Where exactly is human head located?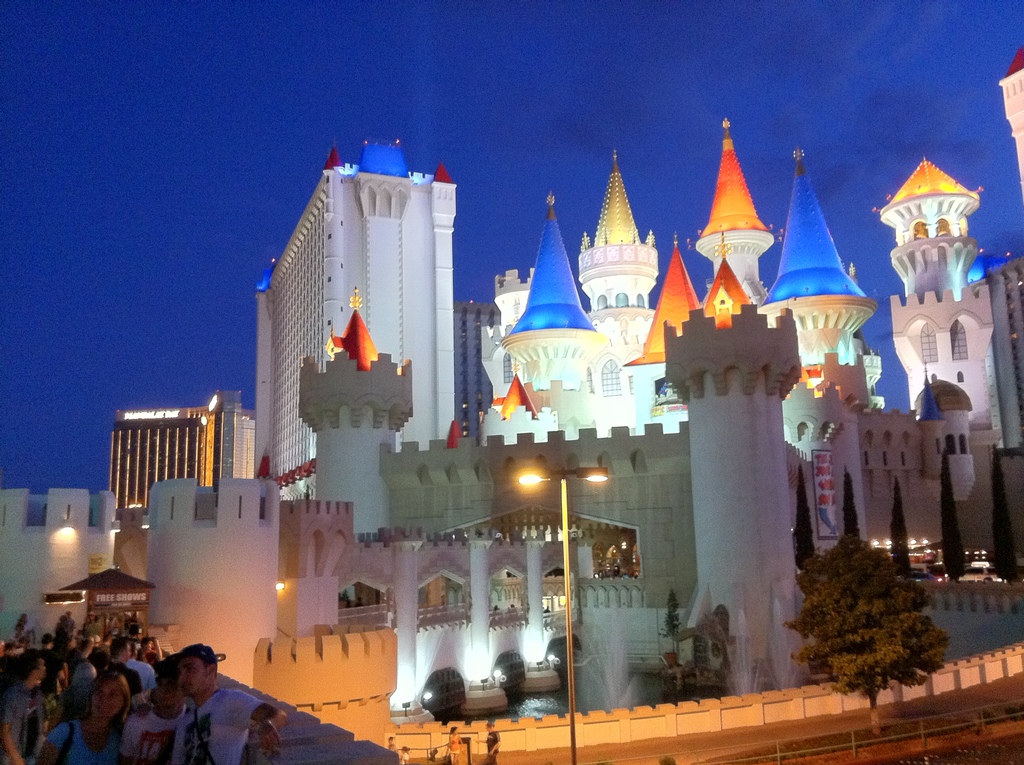
Its bounding box is detection(88, 670, 138, 723).
